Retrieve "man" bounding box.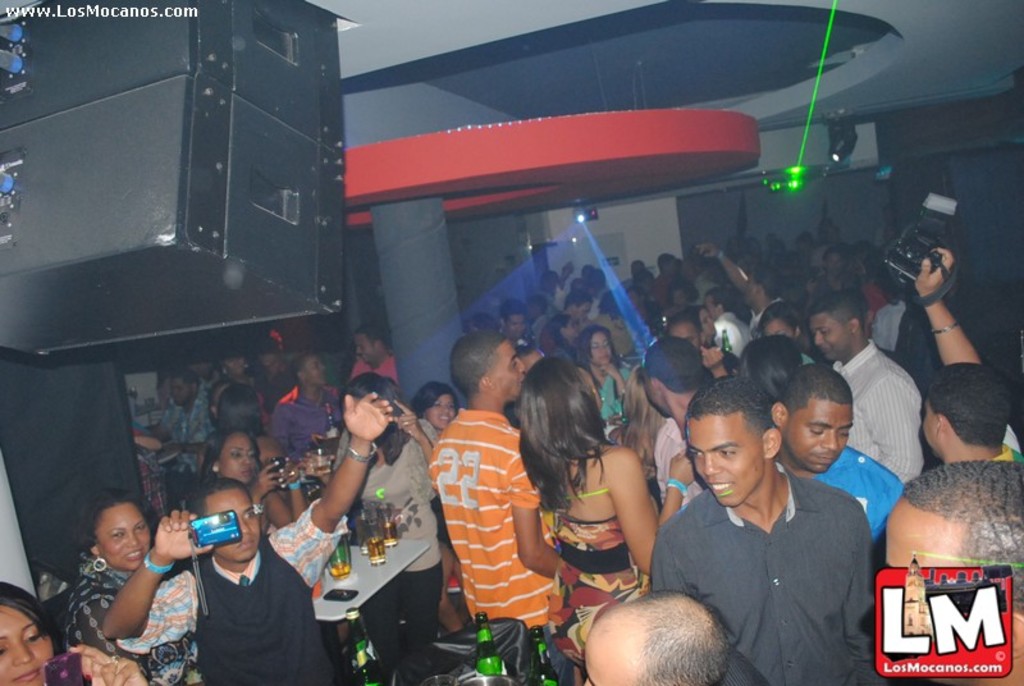
Bounding box: {"x1": 349, "y1": 328, "x2": 406, "y2": 388}.
